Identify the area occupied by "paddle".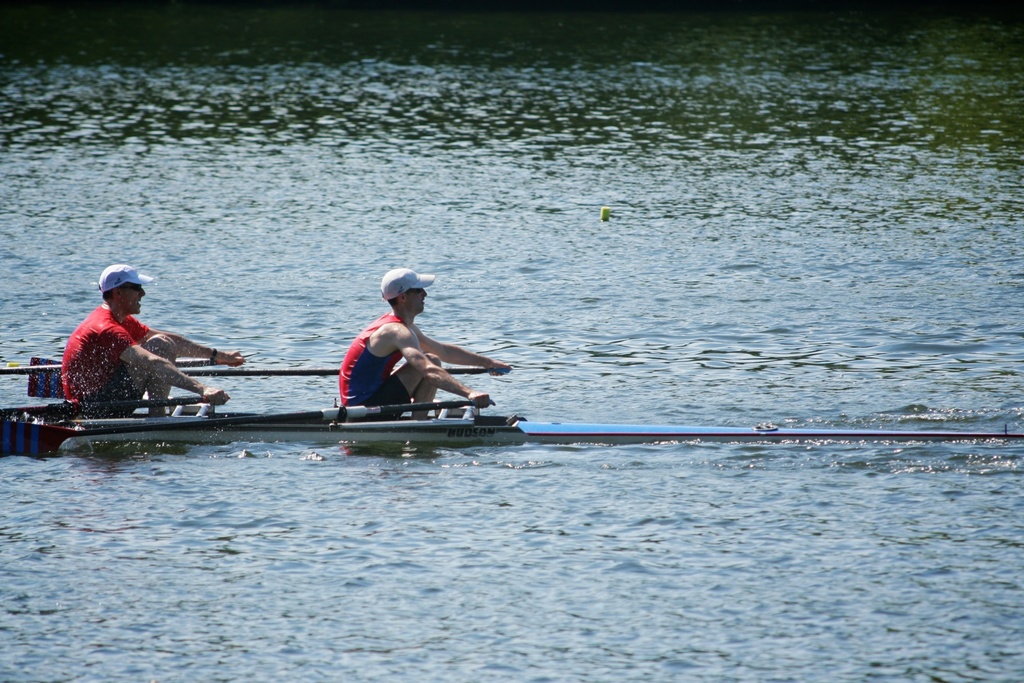
Area: bbox(2, 396, 474, 459).
